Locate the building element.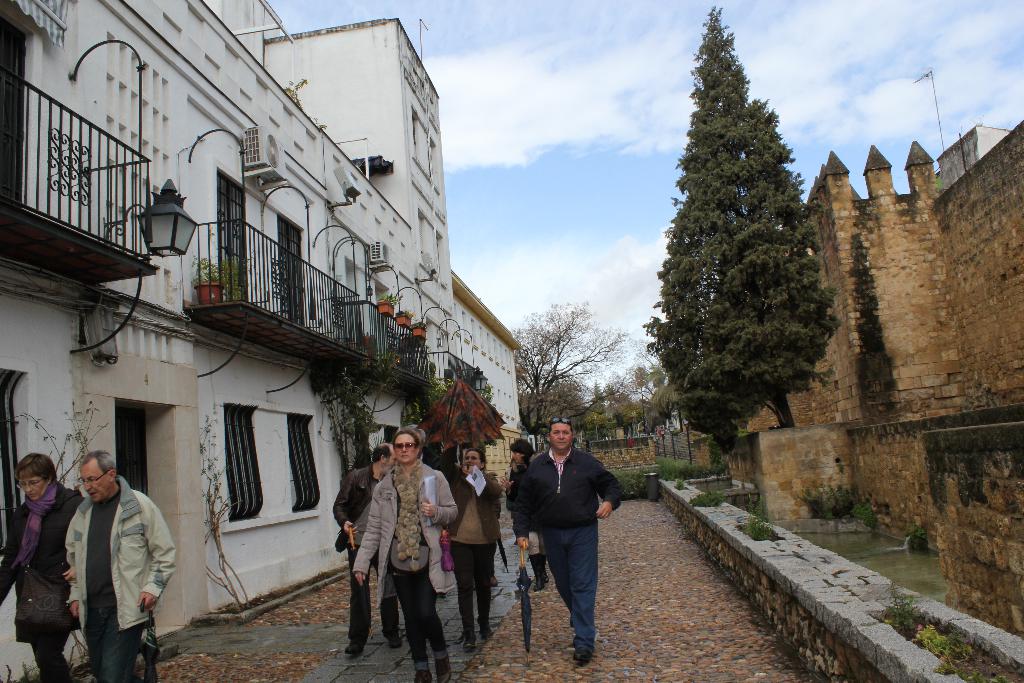
Element bbox: 0:0:518:682.
